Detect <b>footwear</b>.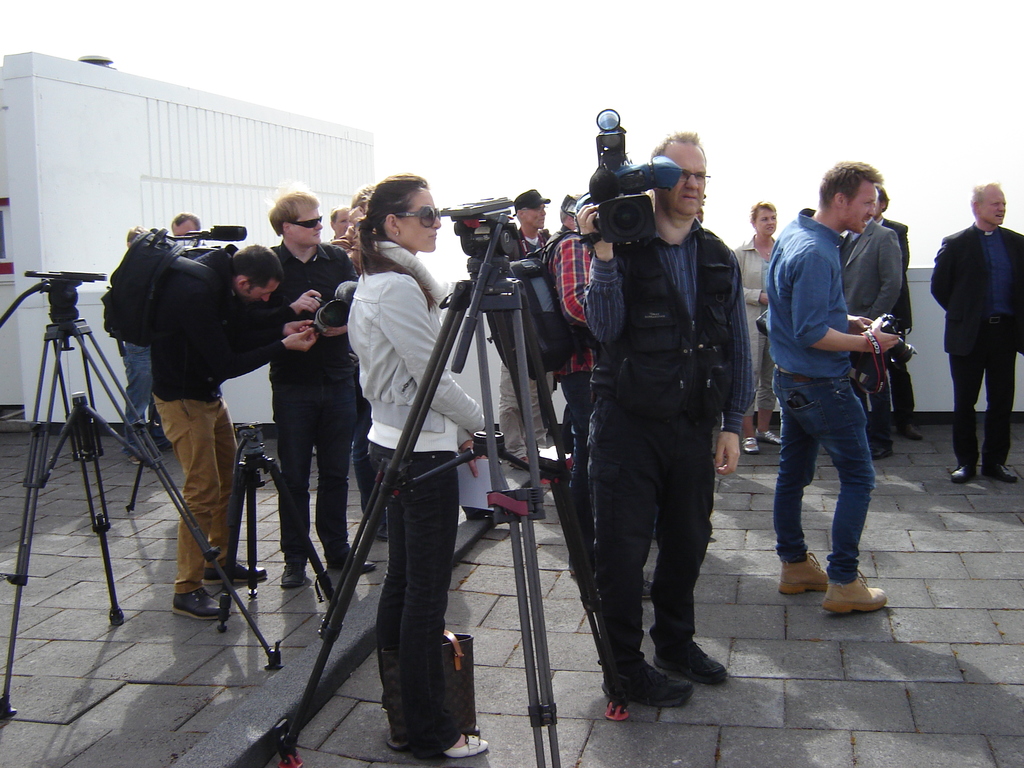
Detected at box=[778, 547, 830, 595].
